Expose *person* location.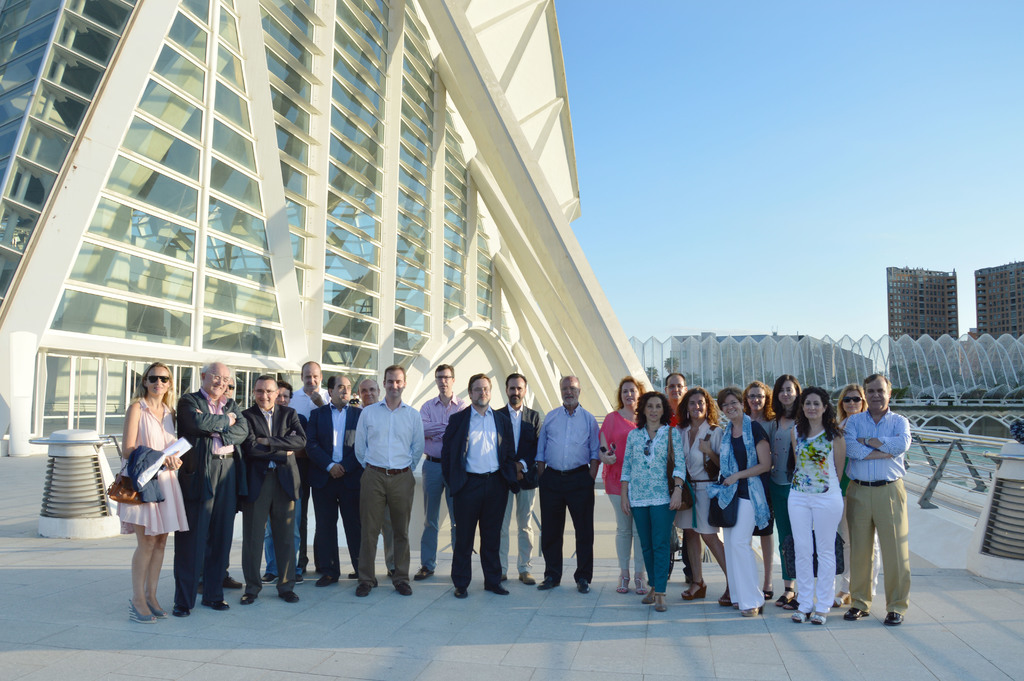
Exposed at 108:361:191:628.
